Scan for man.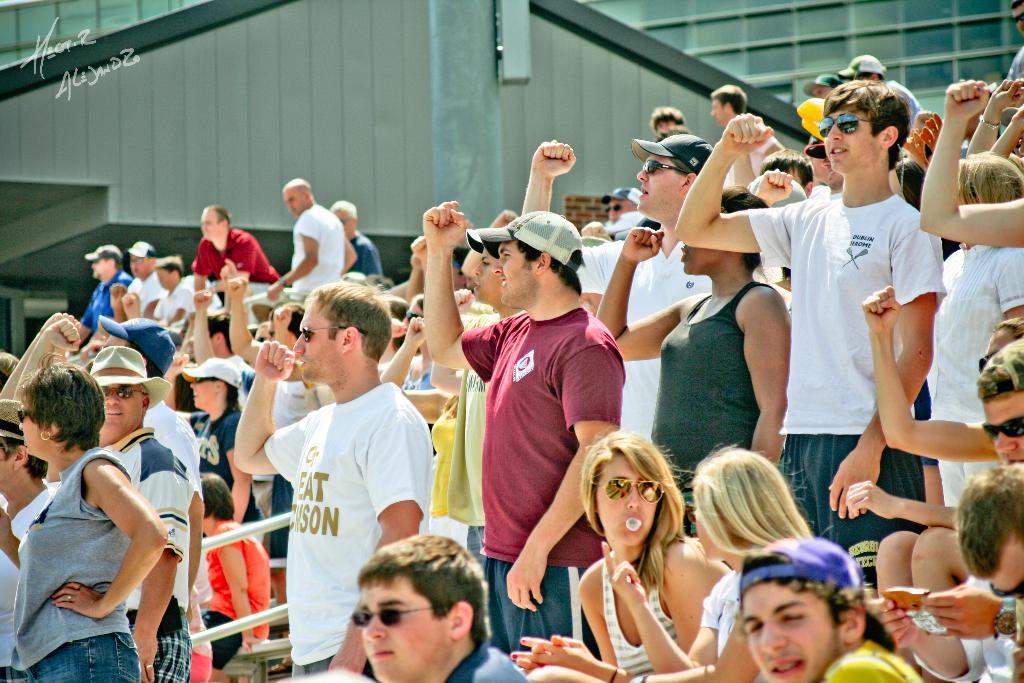
Scan result: (left=327, top=199, right=382, bottom=276).
